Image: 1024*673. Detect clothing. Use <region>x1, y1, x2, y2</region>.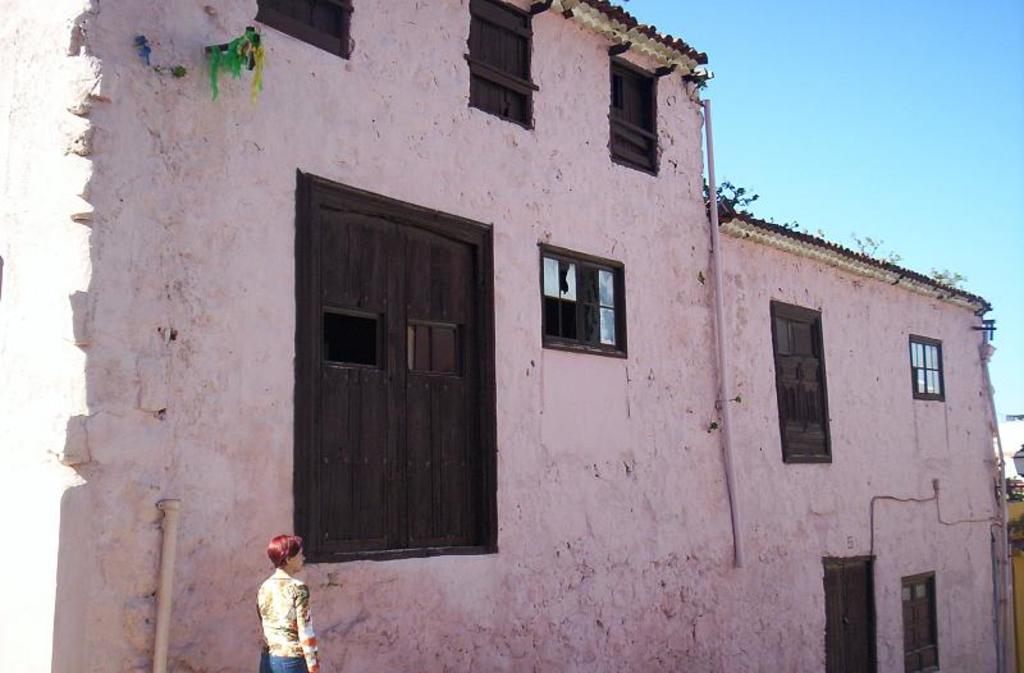
<region>255, 574, 321, 664</region>.
